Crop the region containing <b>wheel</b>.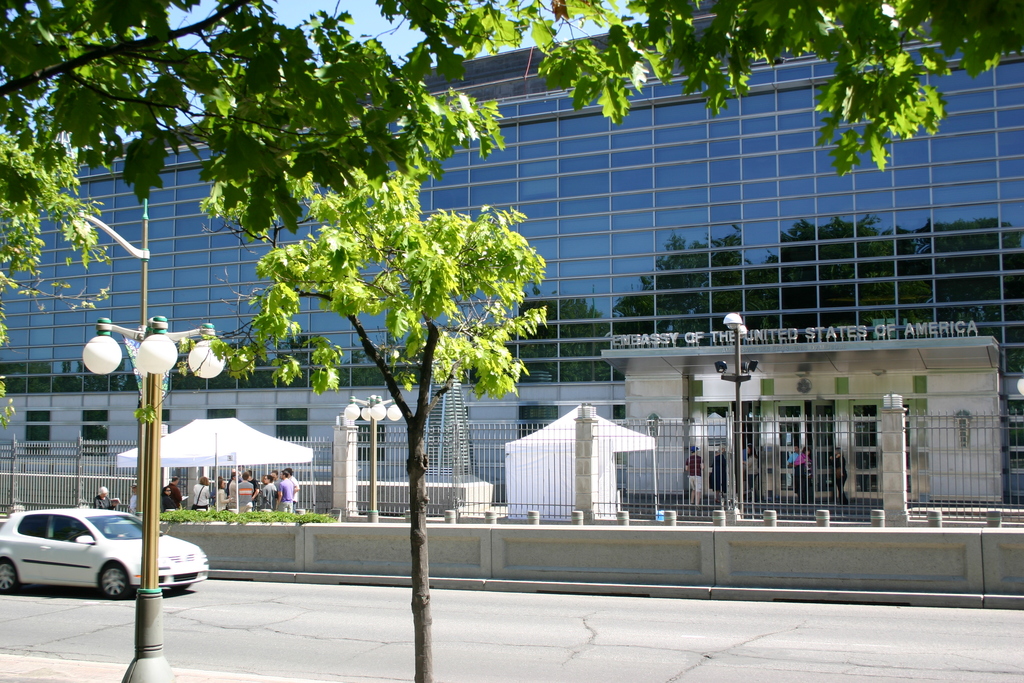
Crop region: left=170, top=583, right=196, bottom=594.
